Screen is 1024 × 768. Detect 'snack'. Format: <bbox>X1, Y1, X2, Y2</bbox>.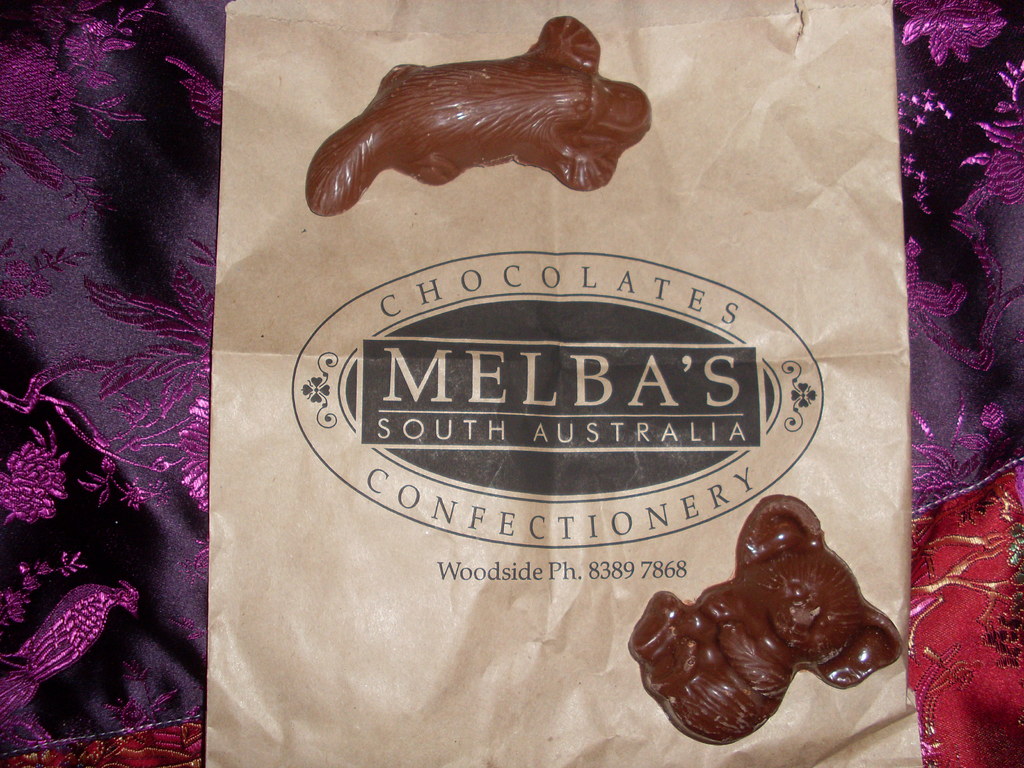
<bbox>303, 12, 650, 220</bbox>.
